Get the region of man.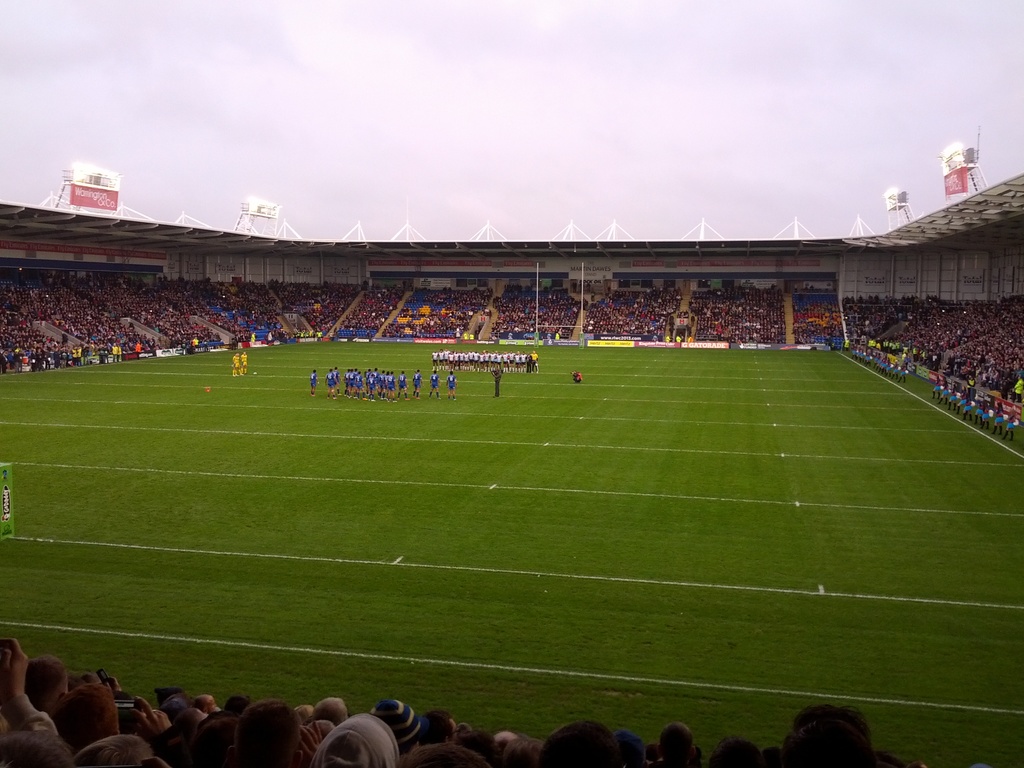
BBox(191, 337, 197, 354).
